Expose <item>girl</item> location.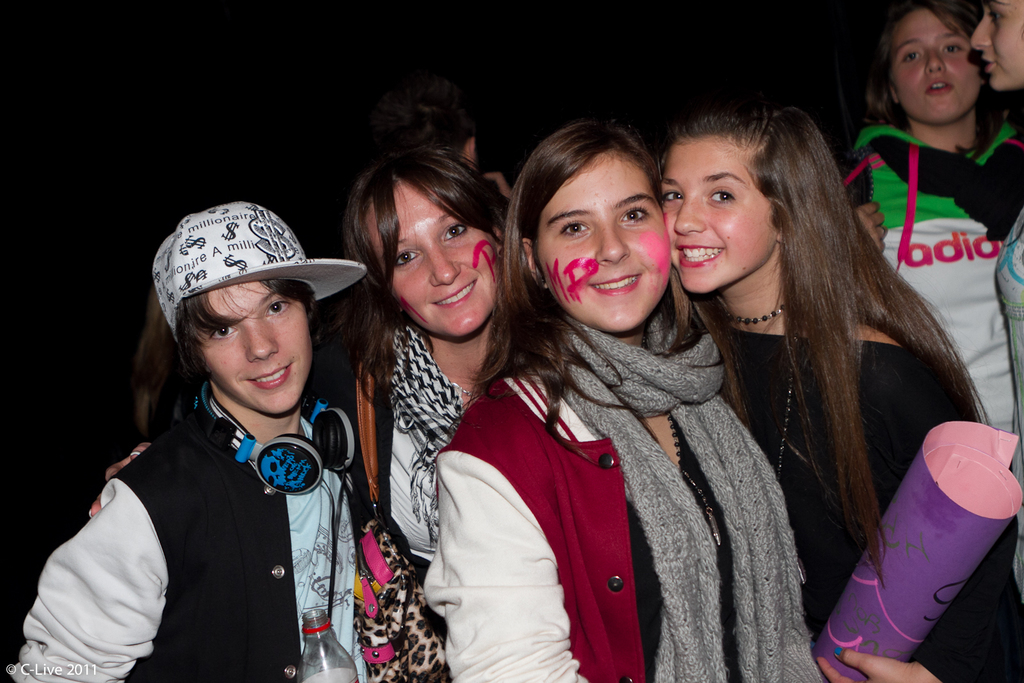
Exposed at {"left": 421, "top": 115, "right": 821, "bottom": 682}.
